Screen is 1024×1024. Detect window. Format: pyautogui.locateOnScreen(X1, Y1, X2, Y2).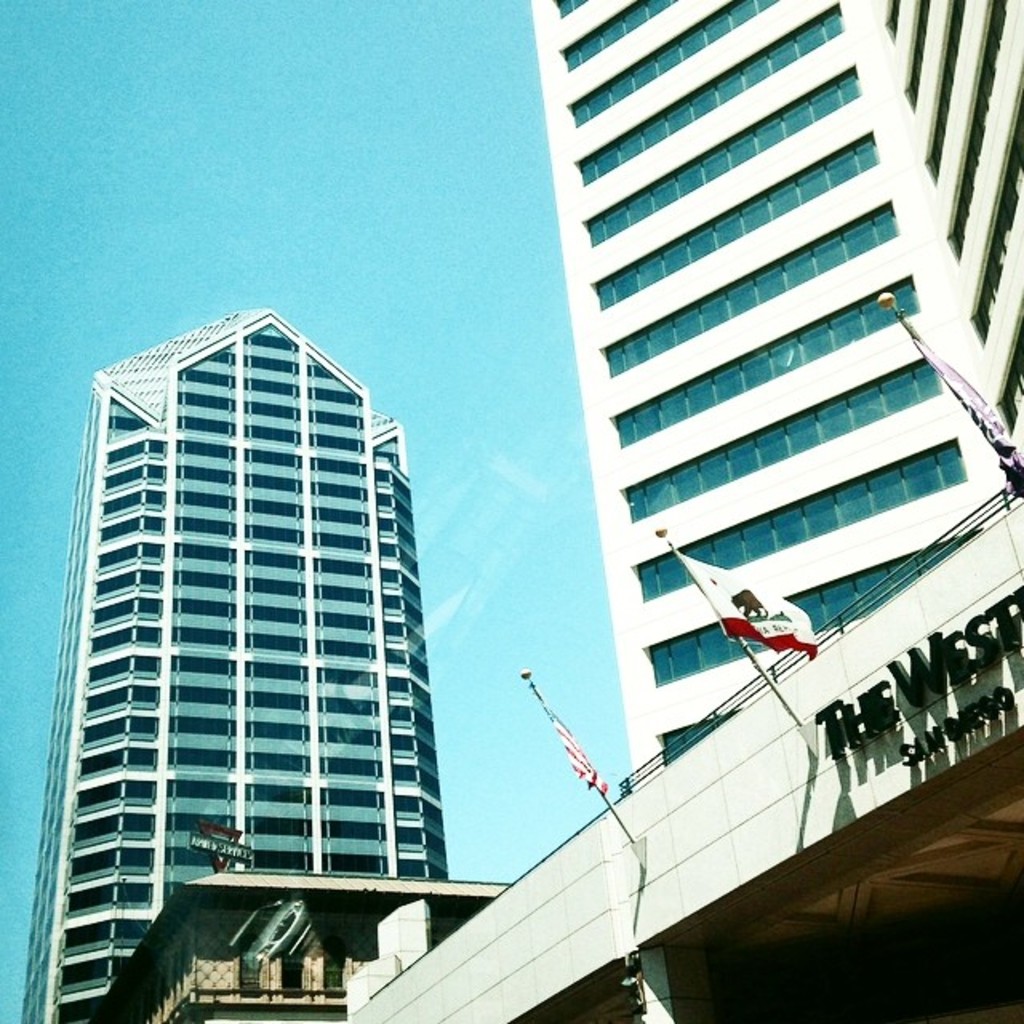
pyautogui.locateOnScreen(320, 939, 346, 1000).
